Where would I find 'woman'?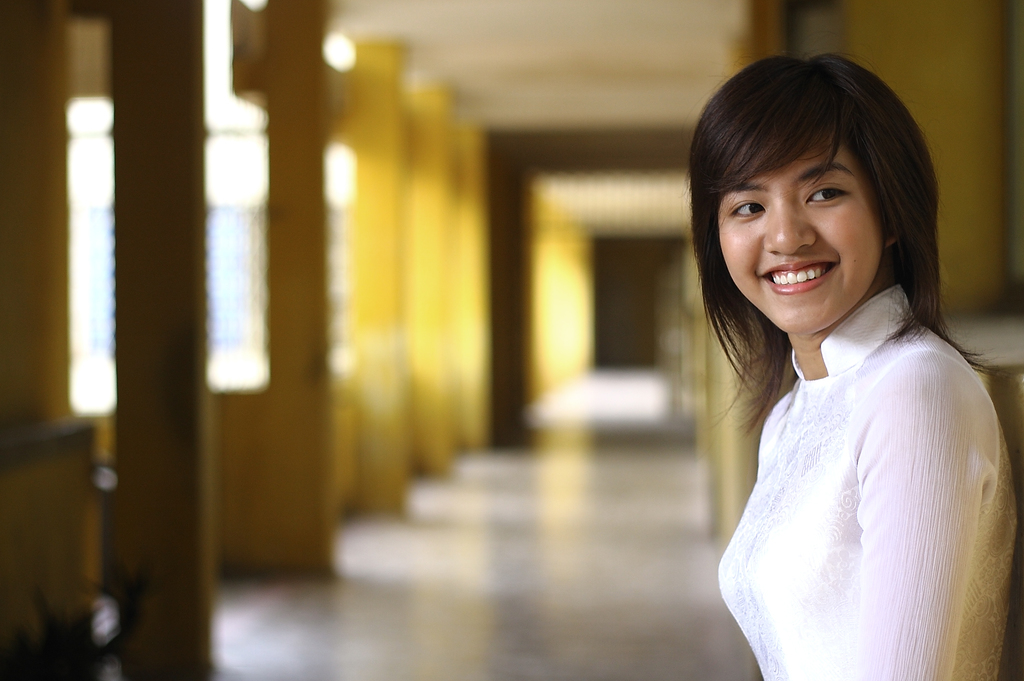
At 684 49 1020 680.
